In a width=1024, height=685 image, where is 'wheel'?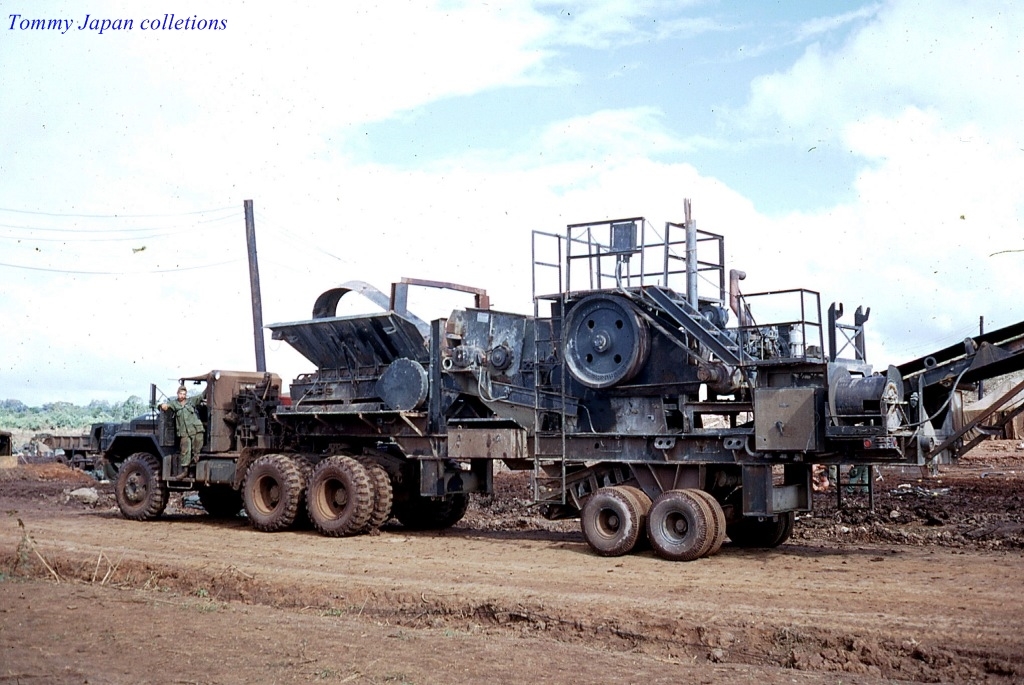
left=690, top=488, right=726, bottom=555.
